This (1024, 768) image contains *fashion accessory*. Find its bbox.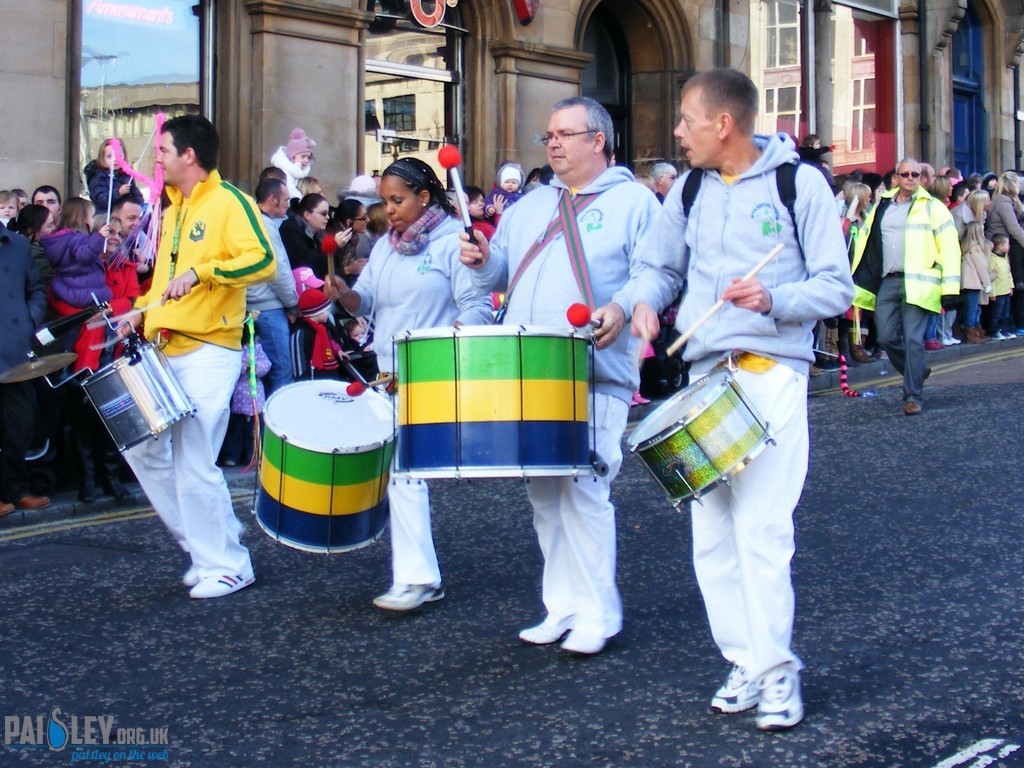
(left=421, top=203, right=425, bottom=207).
